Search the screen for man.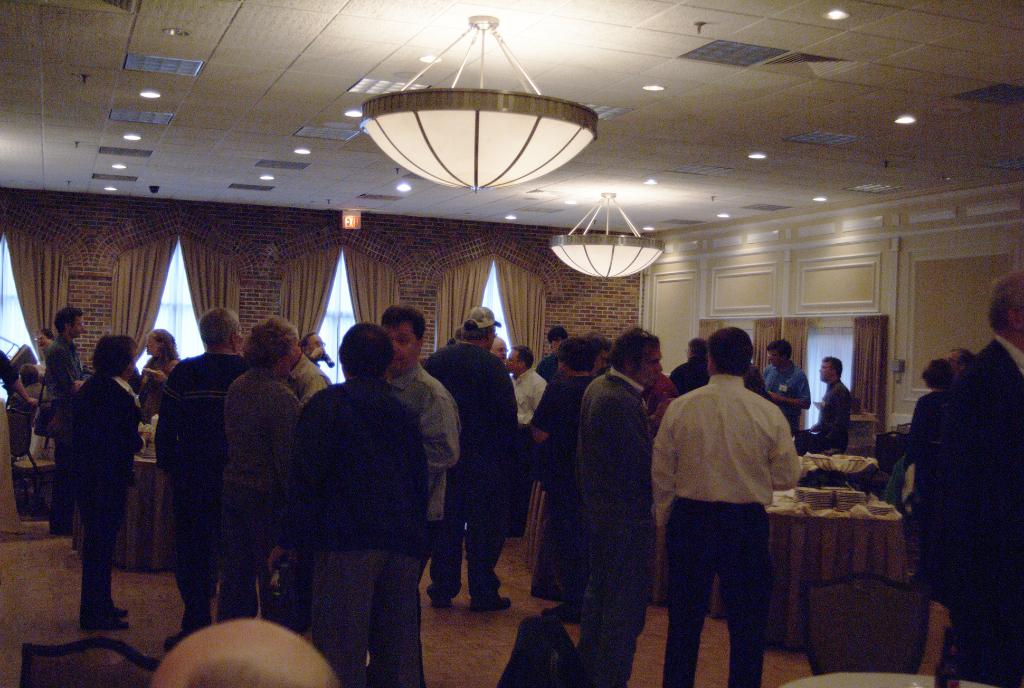
Found at {"left": 150, "top": 305, "right": 237, "bottom": 655}.
